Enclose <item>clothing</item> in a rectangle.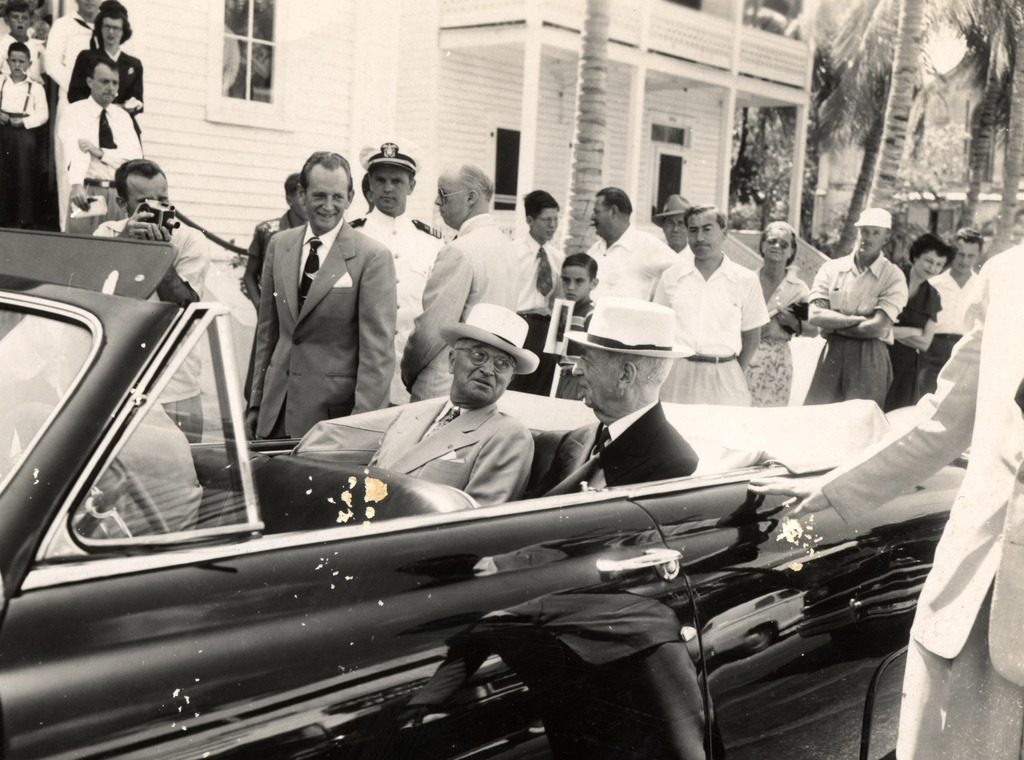
locate(37, 35, 66, 90).
